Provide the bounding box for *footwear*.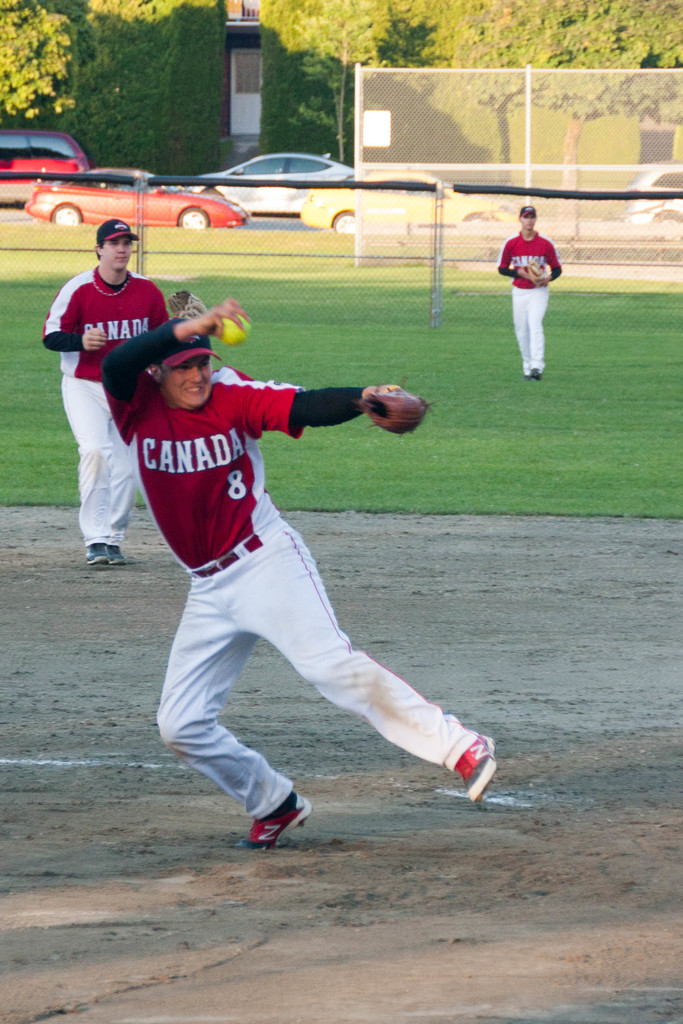
bbox(234, 801, 315, 855).
